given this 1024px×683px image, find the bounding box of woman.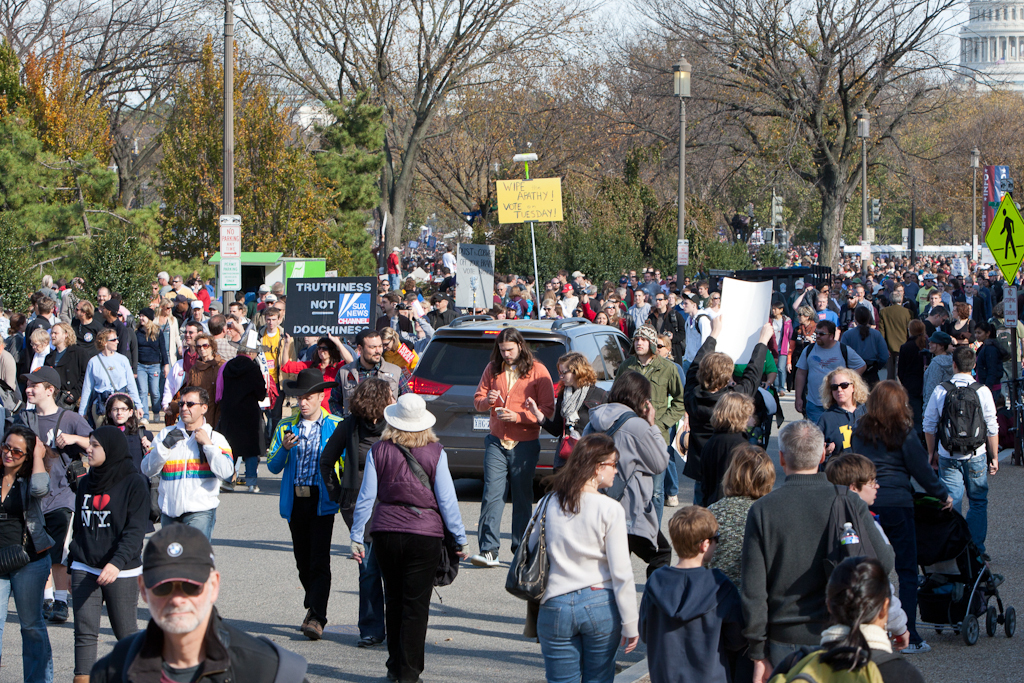
[x1=136, y1=309, x2=168, y2=419].
